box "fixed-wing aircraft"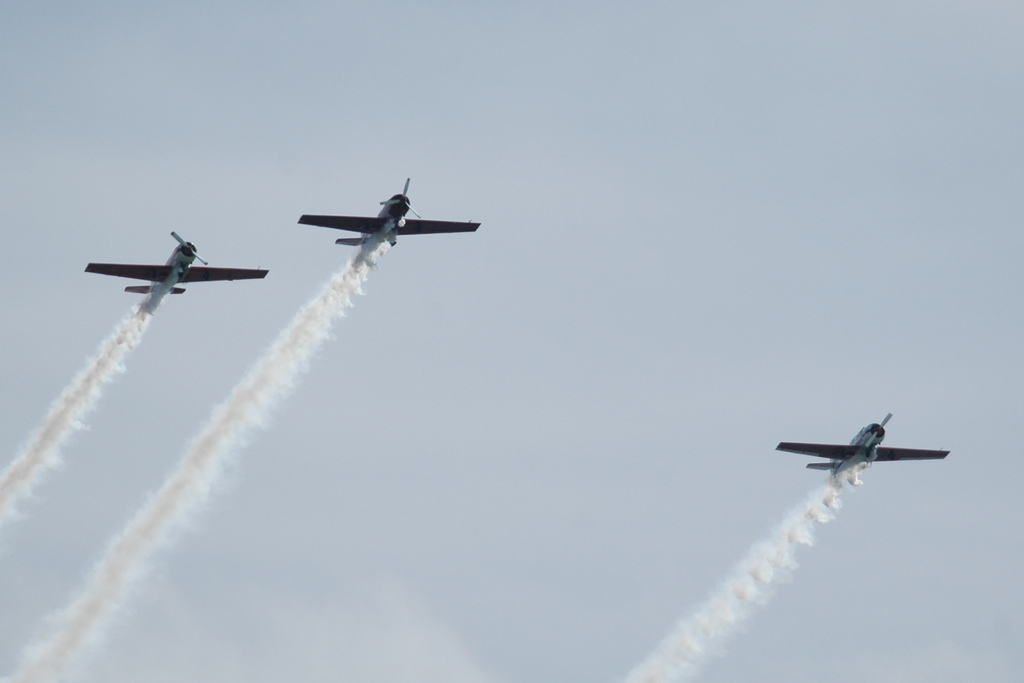
<region>771, 409, 948, 474</region>
